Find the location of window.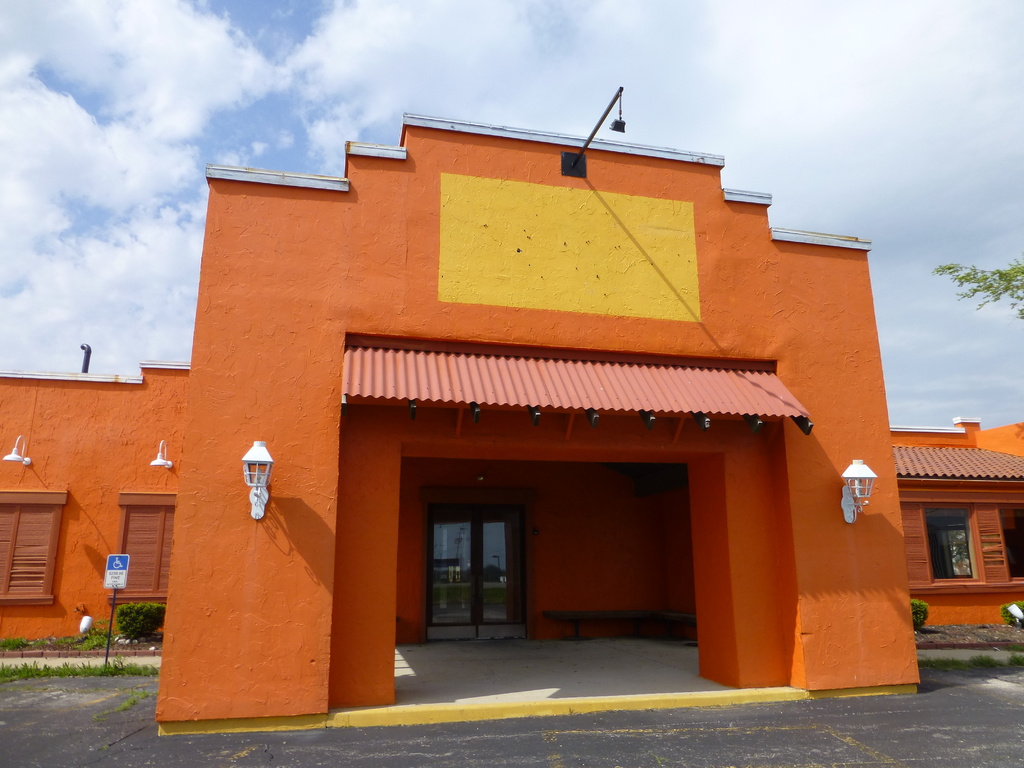
Location: left=422, top=481, right=522, bottom=627.
